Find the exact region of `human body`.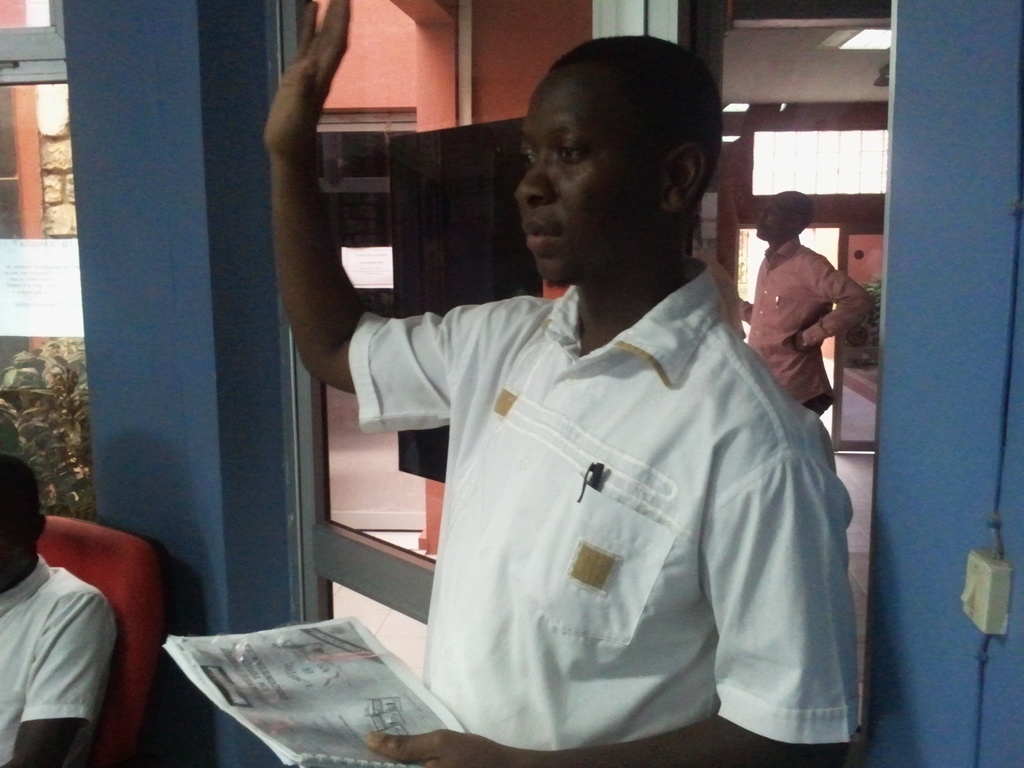
Exact region: bbox=(737, 195, 869, 410).
